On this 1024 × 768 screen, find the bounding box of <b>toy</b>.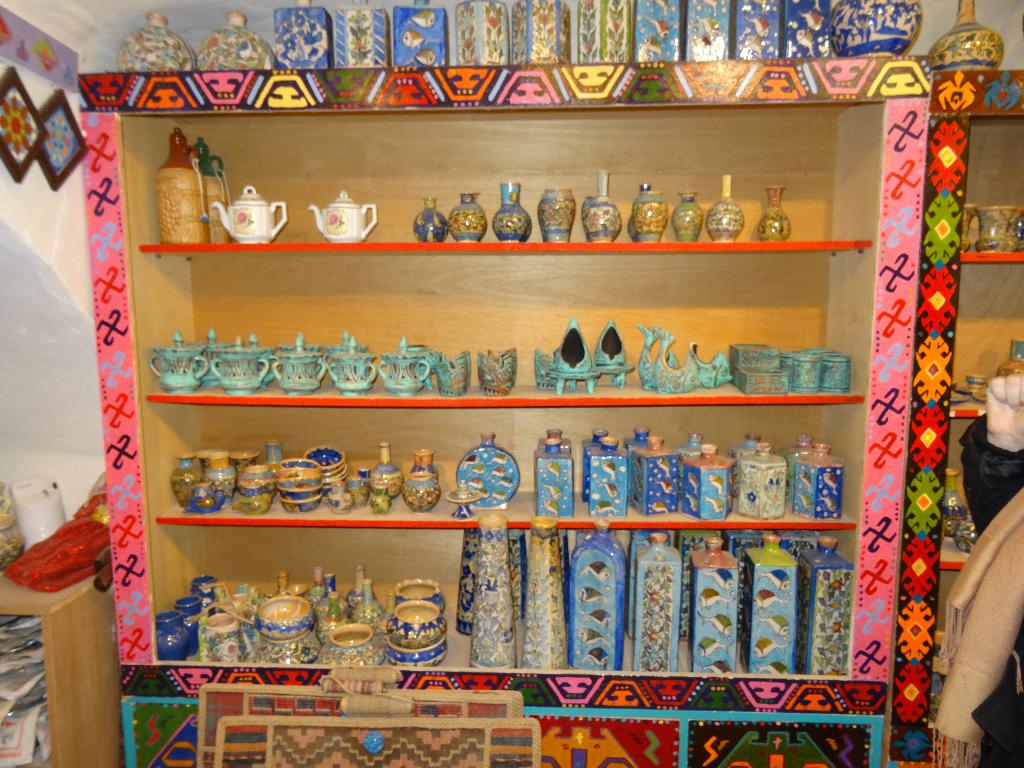
Bounding box: [left=556, top=528, right=573, bottom=623].
